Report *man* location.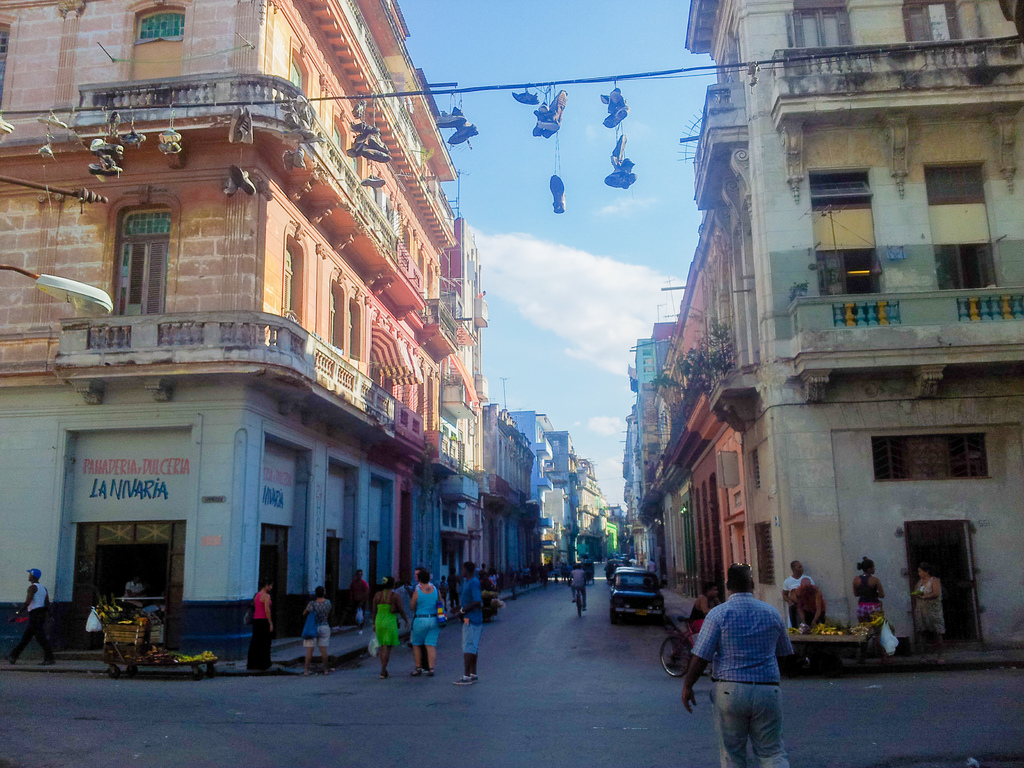
Report: 6, 567, 54, 669.
